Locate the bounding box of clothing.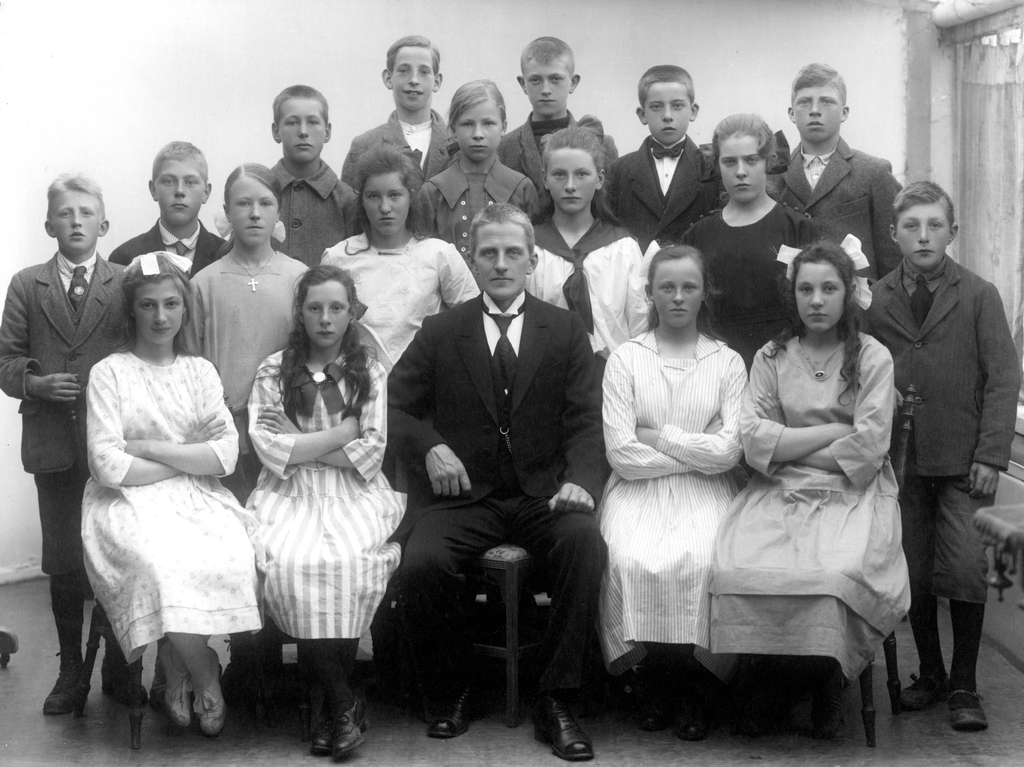
Bounding box: BBox(415, 152, 546, 290).
